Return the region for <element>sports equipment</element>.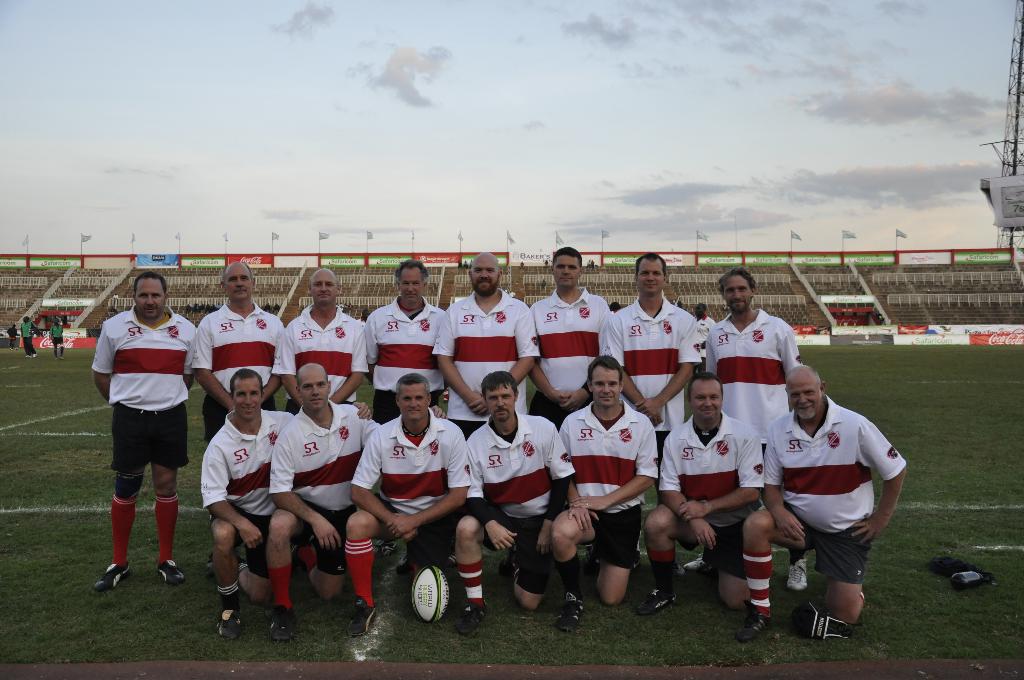
<bbox>348, 600, 380, 639</bbox>.
